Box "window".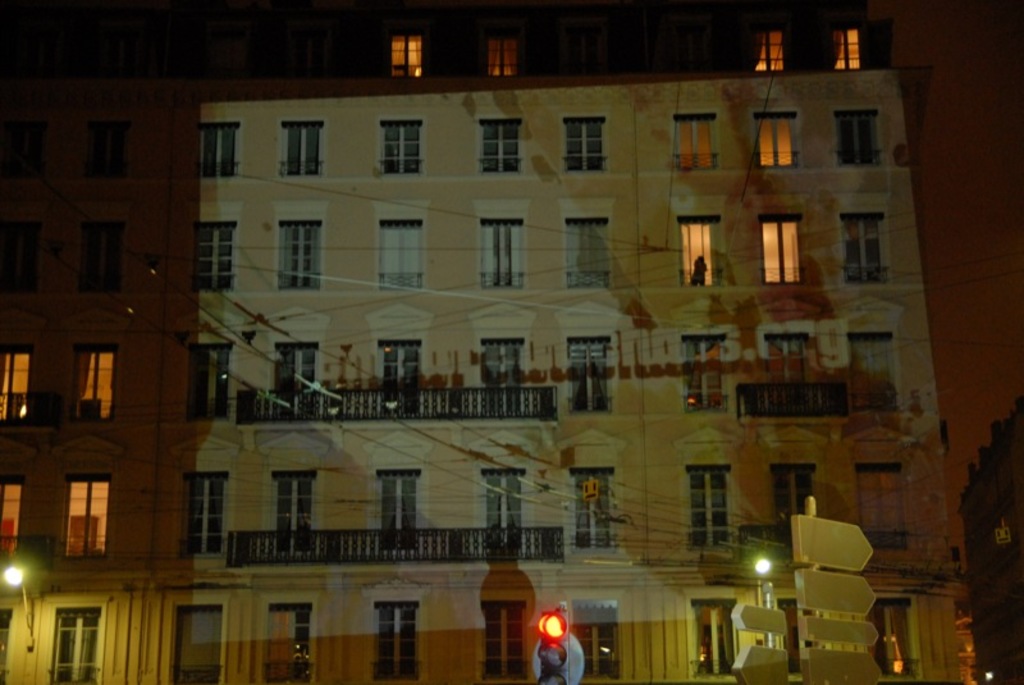
bbox=[279, 124, 319, 177].
